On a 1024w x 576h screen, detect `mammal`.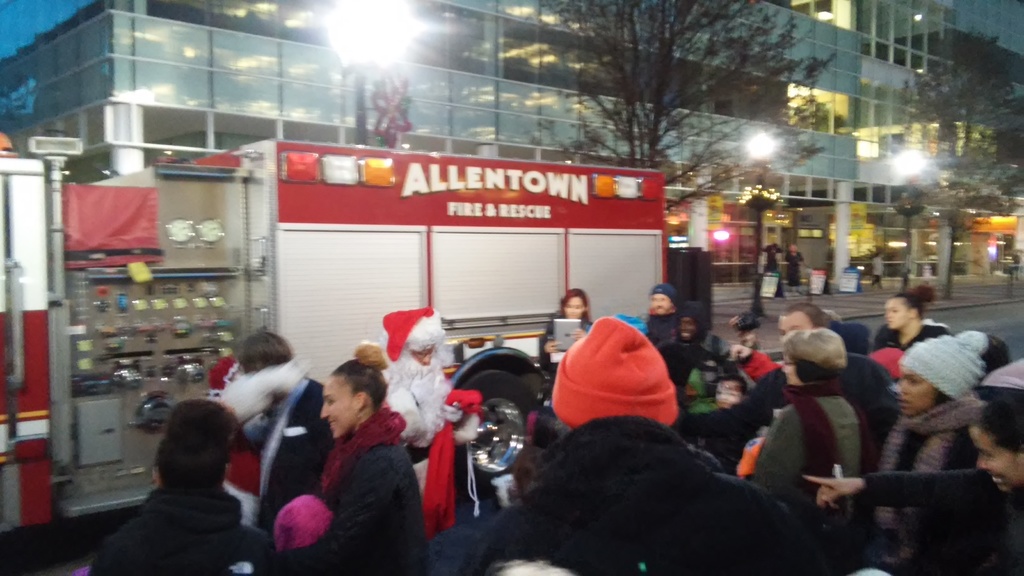
bbox=(776, 303, 906, 474).
